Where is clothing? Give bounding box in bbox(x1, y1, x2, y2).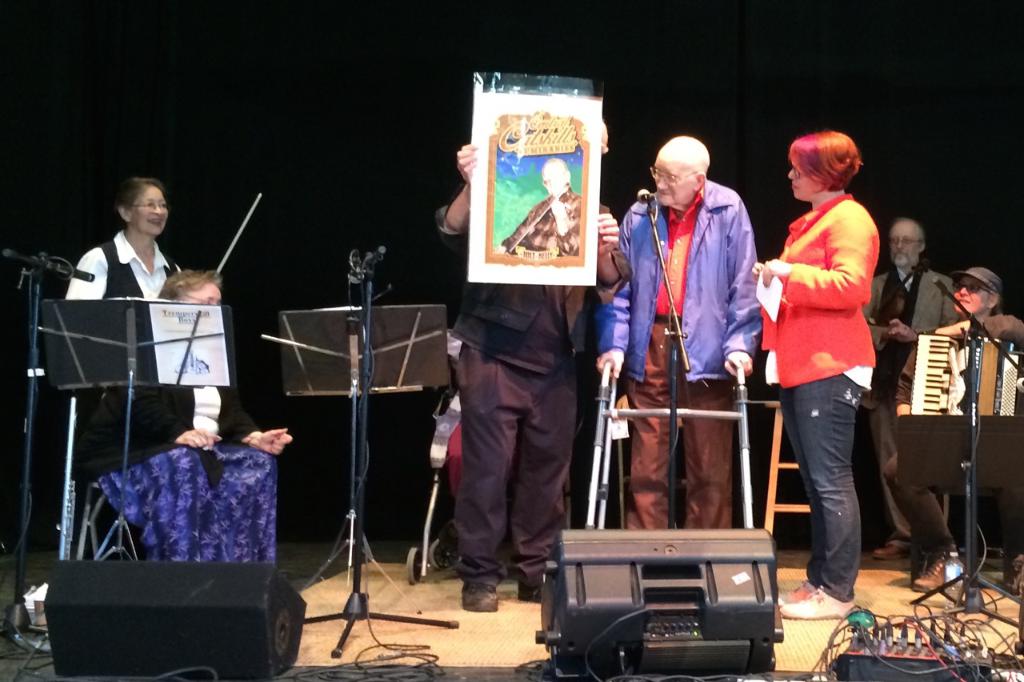
bbox(596, 179, 757, 528).
